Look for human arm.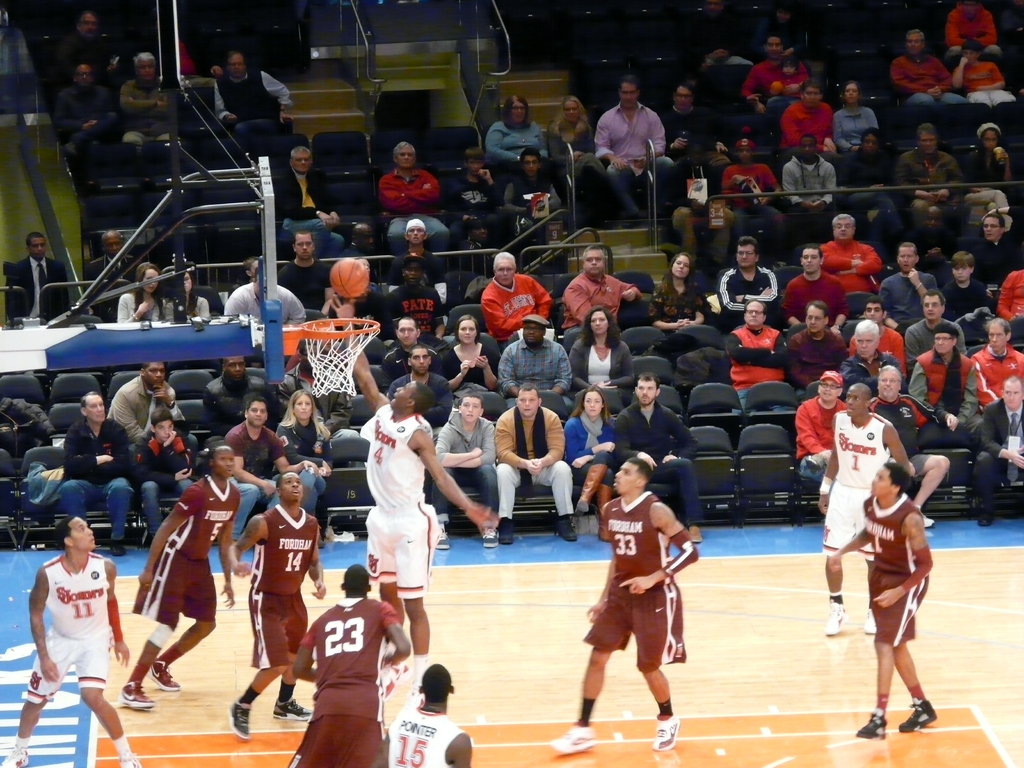
Found: {"left": 330, "top": 294, "right": 392, "bottom": 417}.
